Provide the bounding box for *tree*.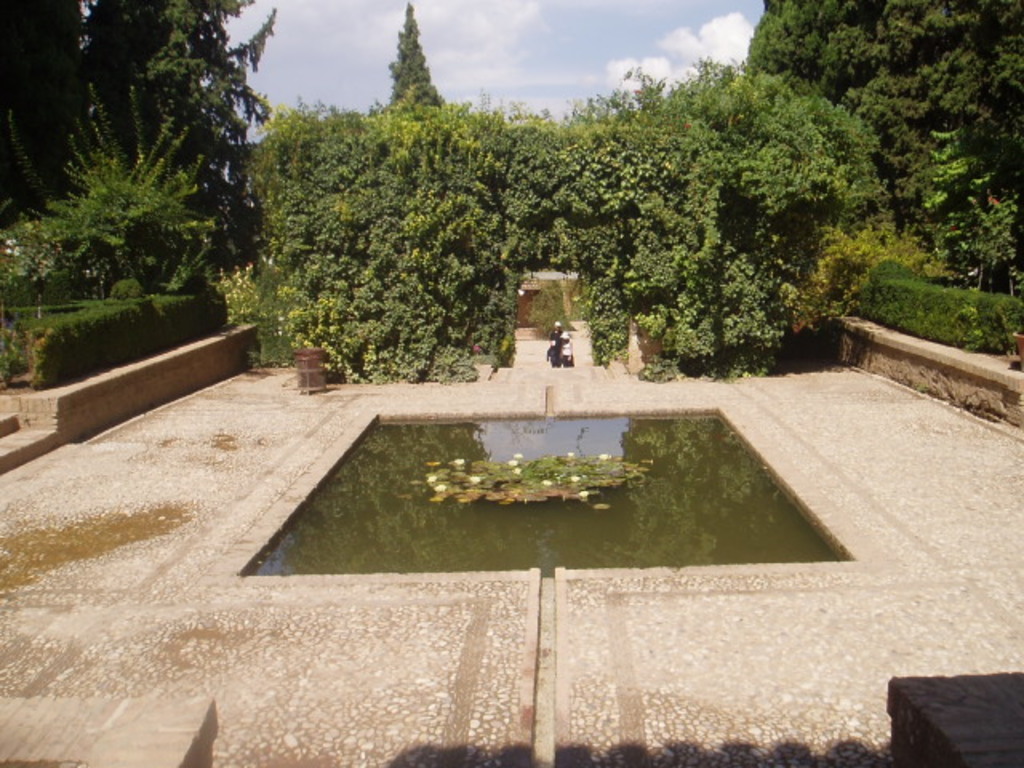
x1=386 y1=0 x2=446 y2=106.
